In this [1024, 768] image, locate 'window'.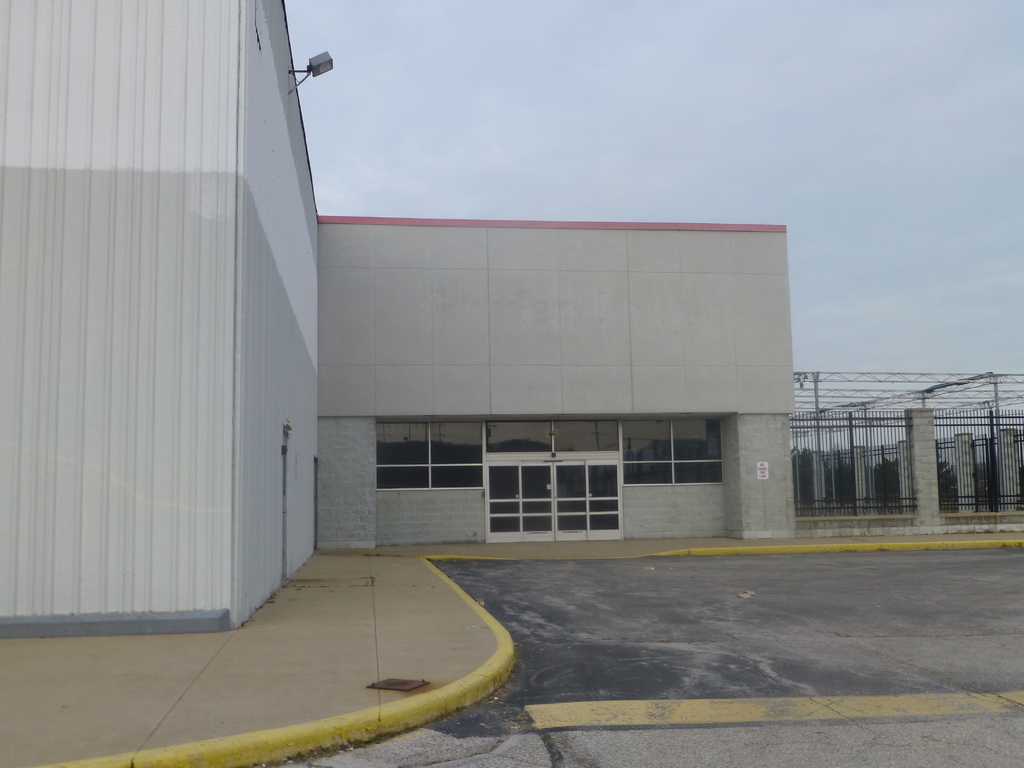
Bounding box: (672,419,723,483).
